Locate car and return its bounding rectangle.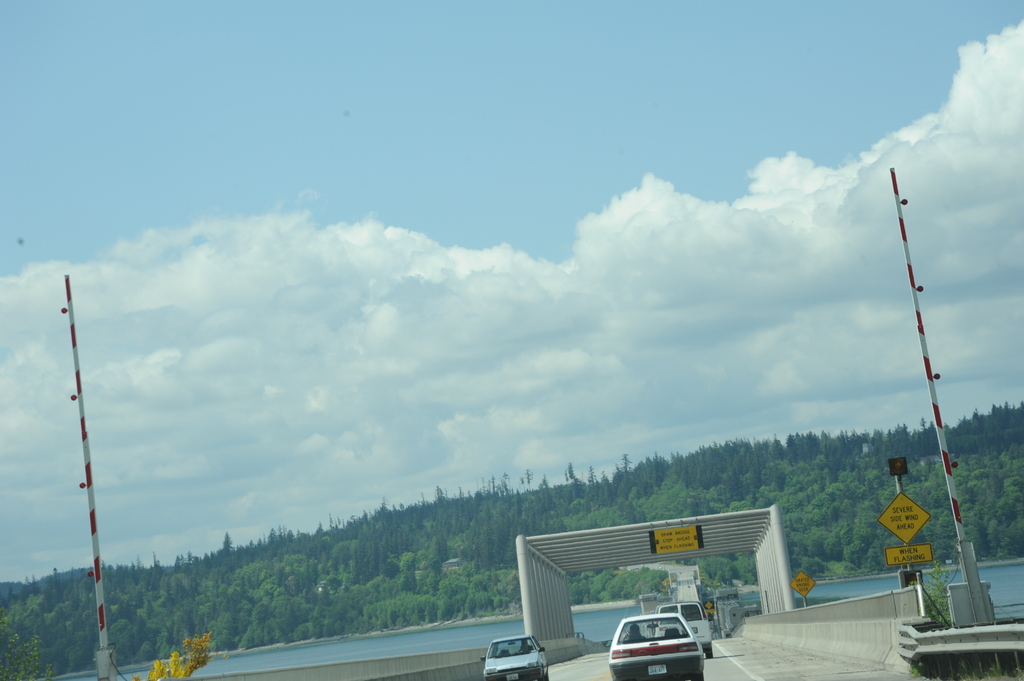
l=604, t=613, r=700, b=680.
